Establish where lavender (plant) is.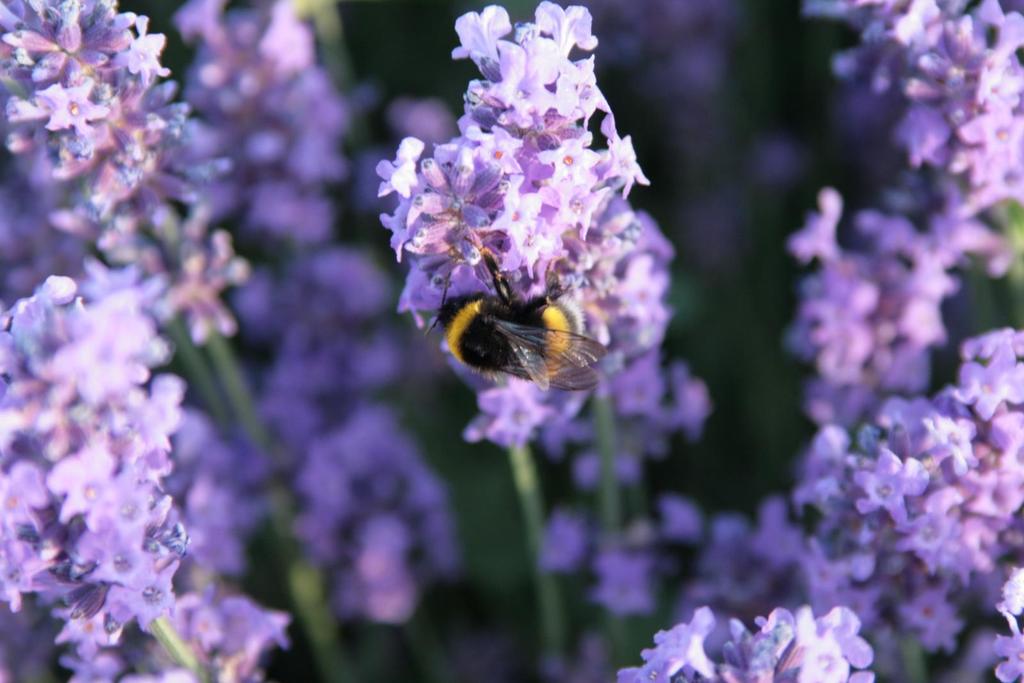
Established at [x1=827, y1=0, x2=1023, y2=328].
